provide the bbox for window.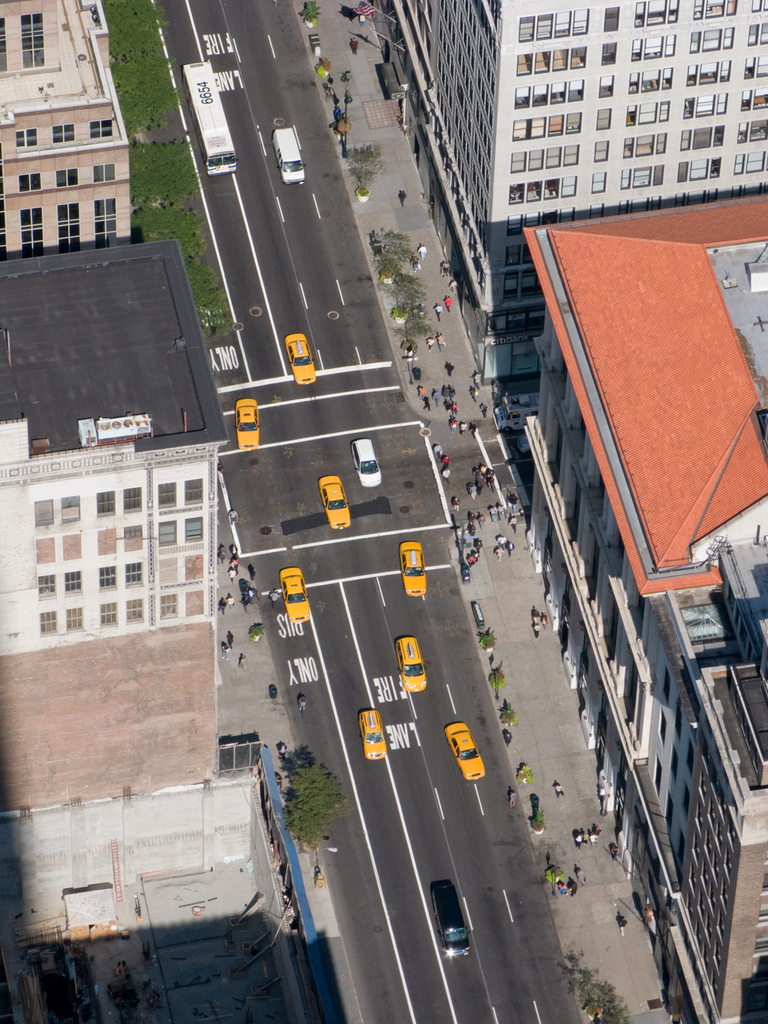
bbox=(1, 17, 3, 80).
